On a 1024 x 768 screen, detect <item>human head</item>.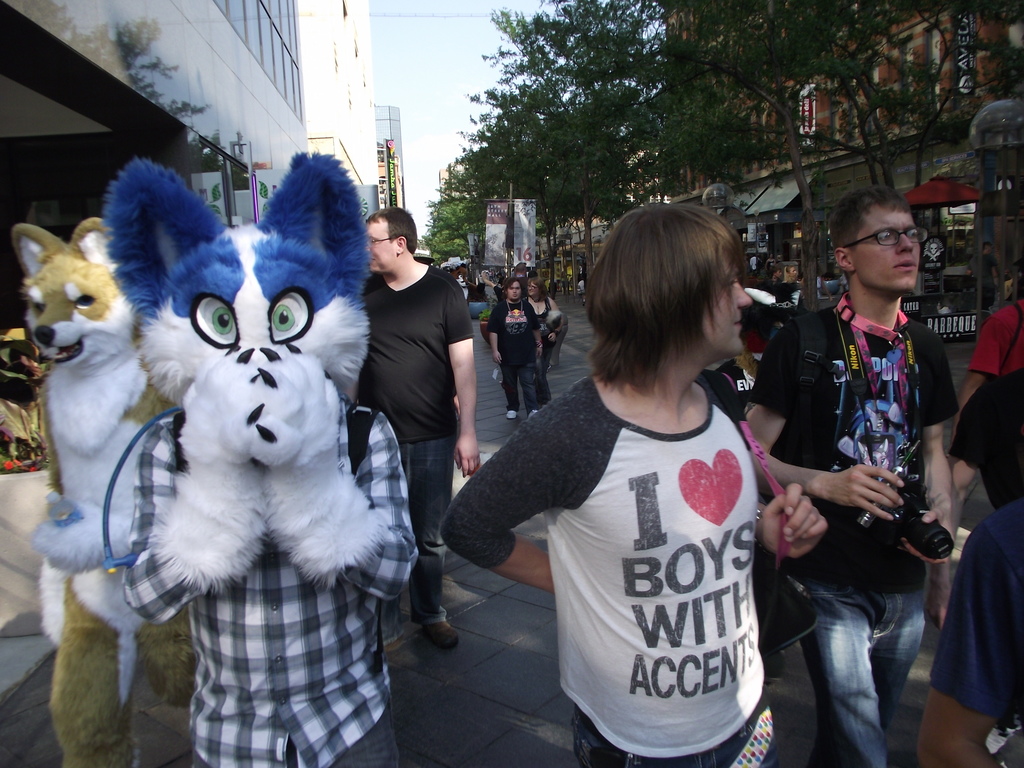
[left=769, top=264, right=781, bottom=278].
